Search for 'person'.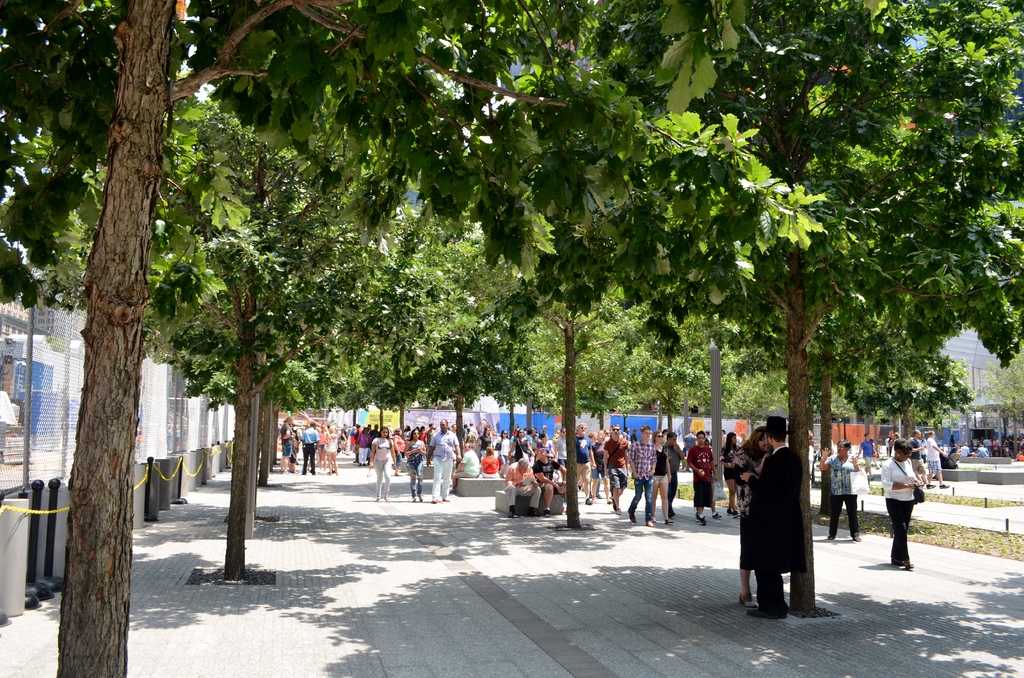
Found at box(502, 458, 543, 510).
